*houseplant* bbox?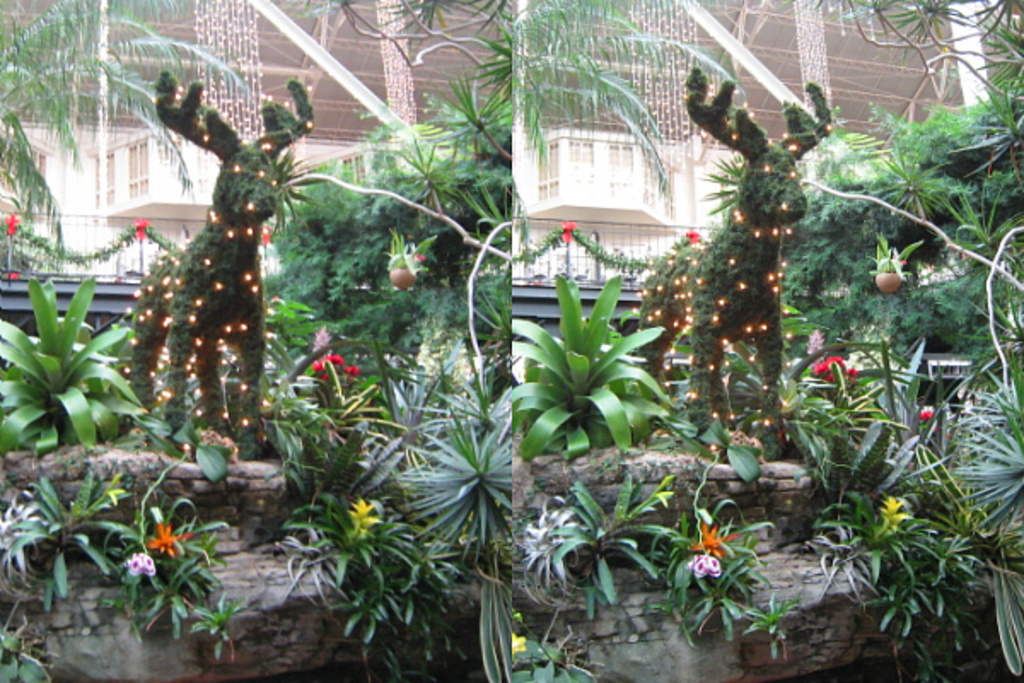
select_region(862, 227, 927, 297)
